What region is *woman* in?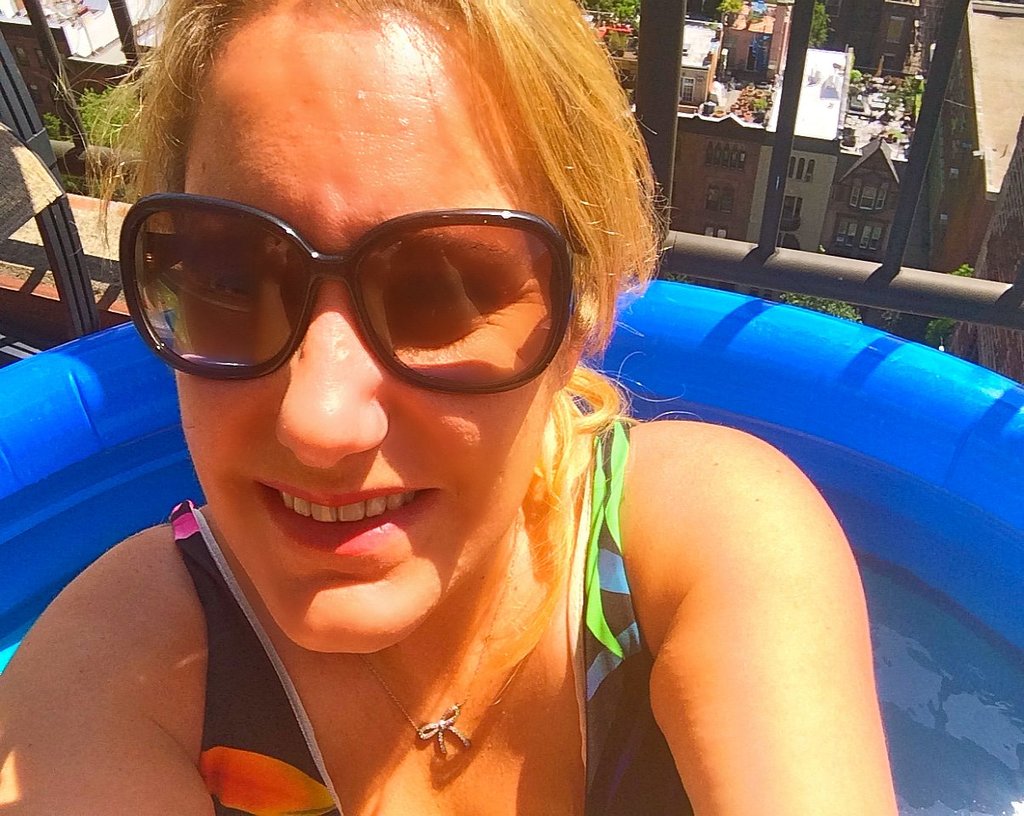
[0,0,904,815].
